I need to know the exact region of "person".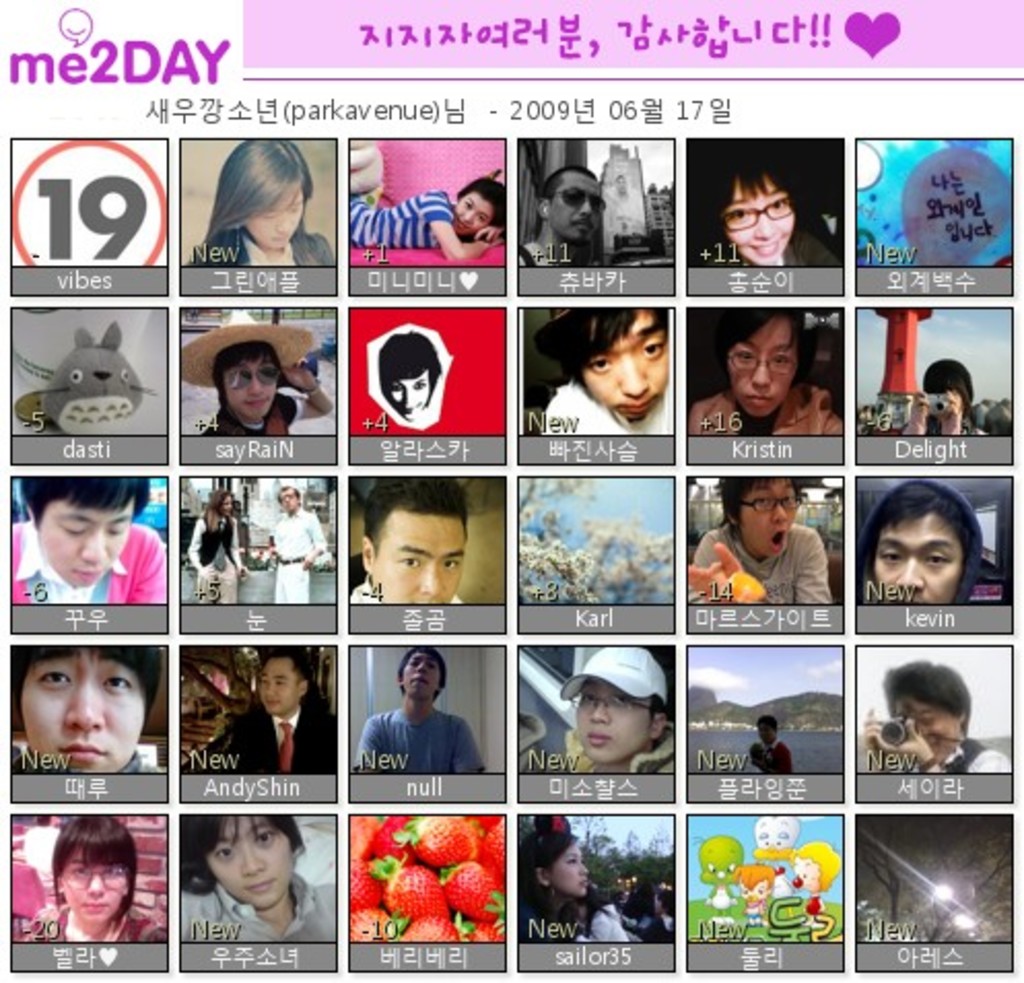
Region: crop(748, 709, 793, 775).
